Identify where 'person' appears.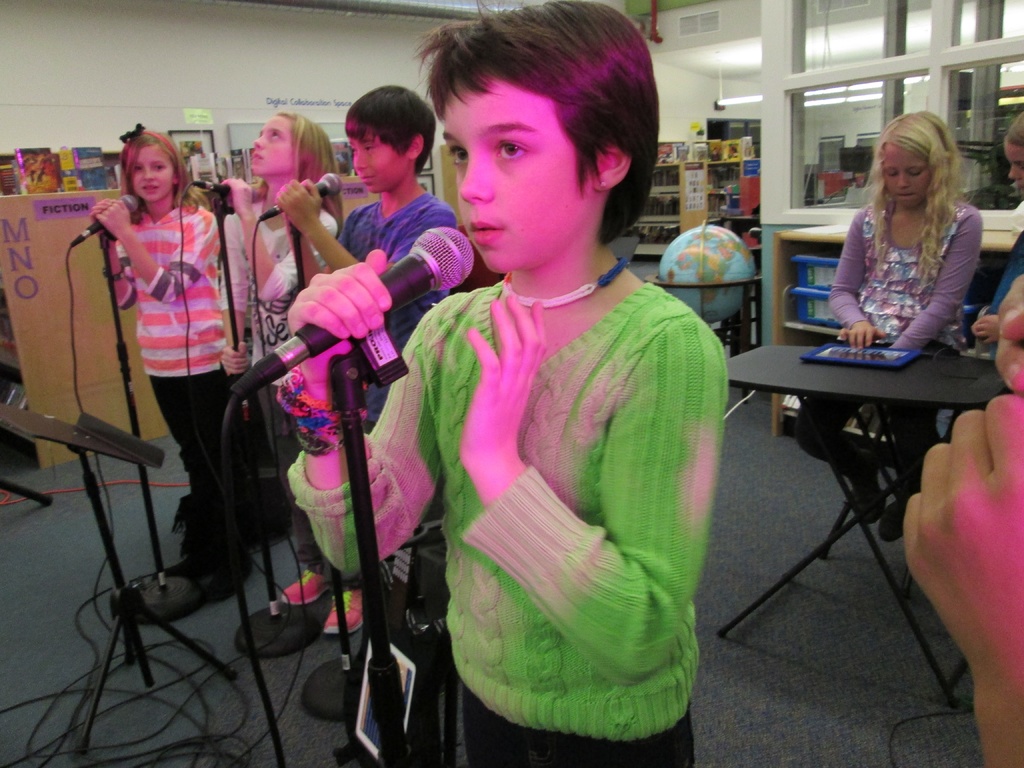
Appears at bbox=(289, 10, 747, 762).
